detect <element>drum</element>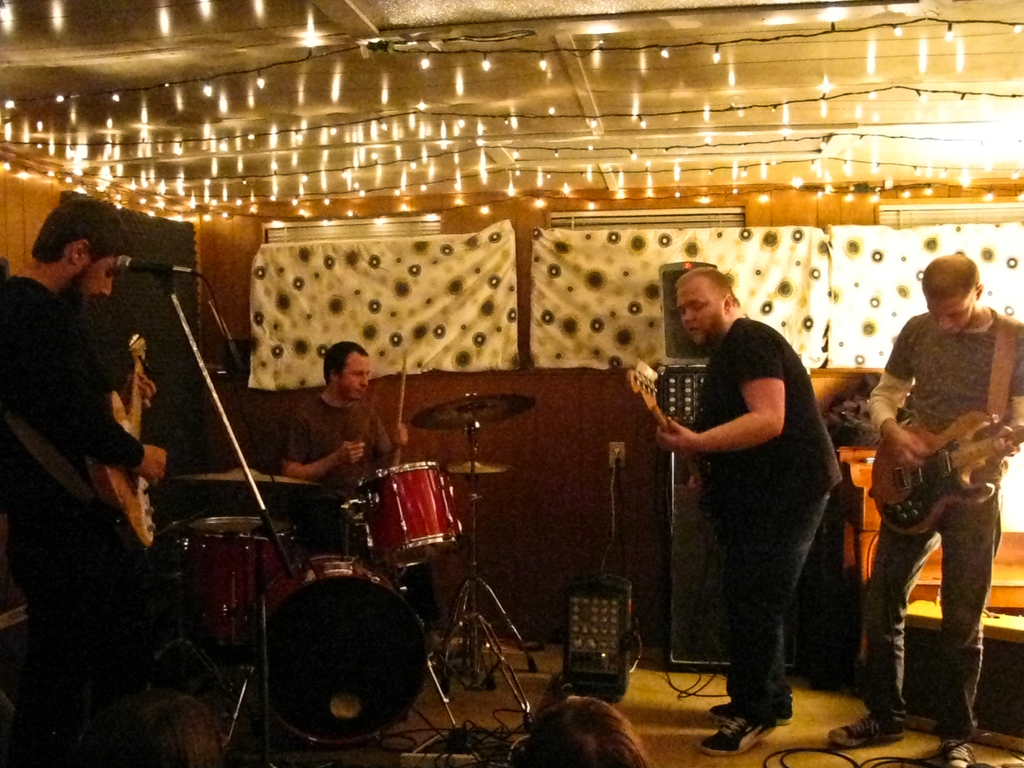
255,557,431,745
